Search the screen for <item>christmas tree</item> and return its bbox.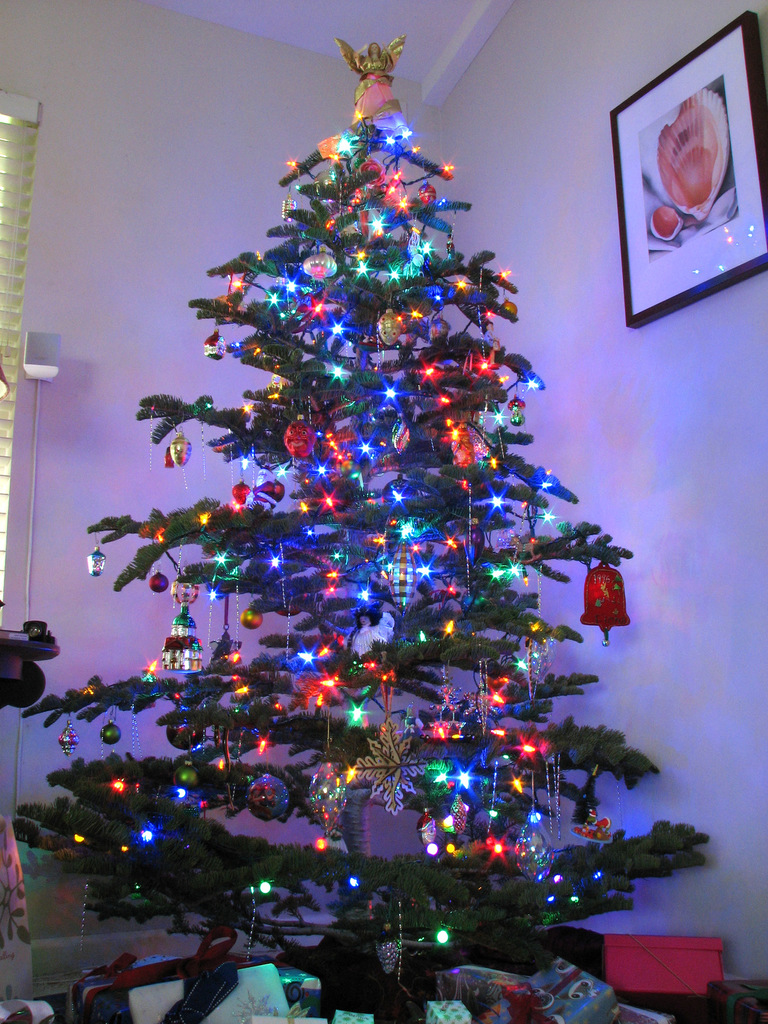
Found: 13/29/728/1012.
